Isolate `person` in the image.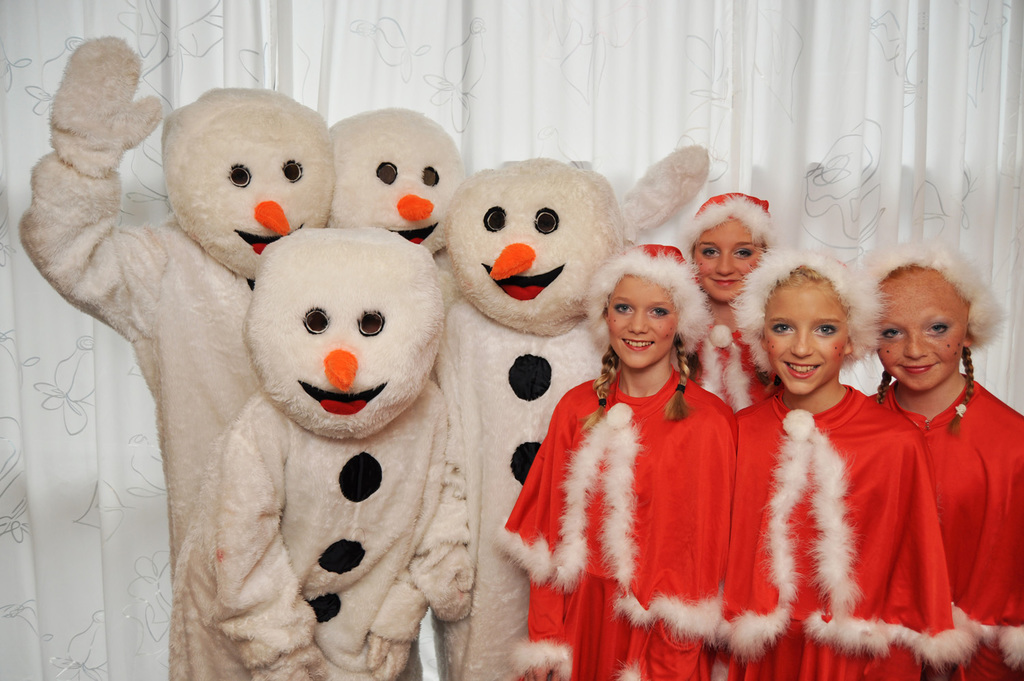
Isolated region: {"left": 18, "top": 26, "right": 334, "bottom": 680}.
